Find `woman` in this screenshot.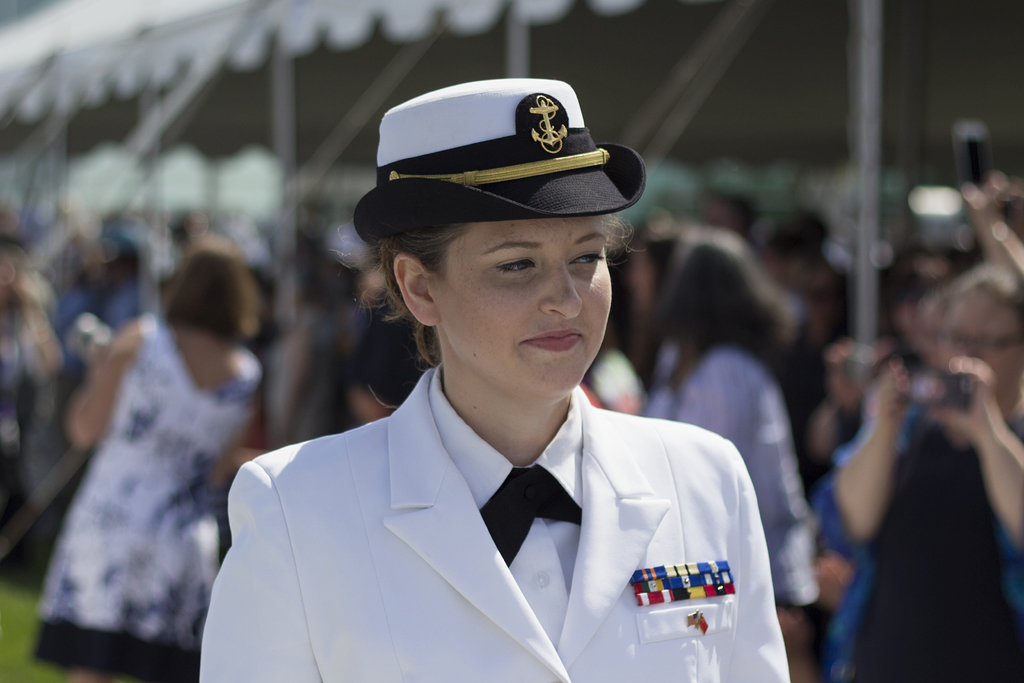
The bounding box for `woman` is 198 73 786 682.
